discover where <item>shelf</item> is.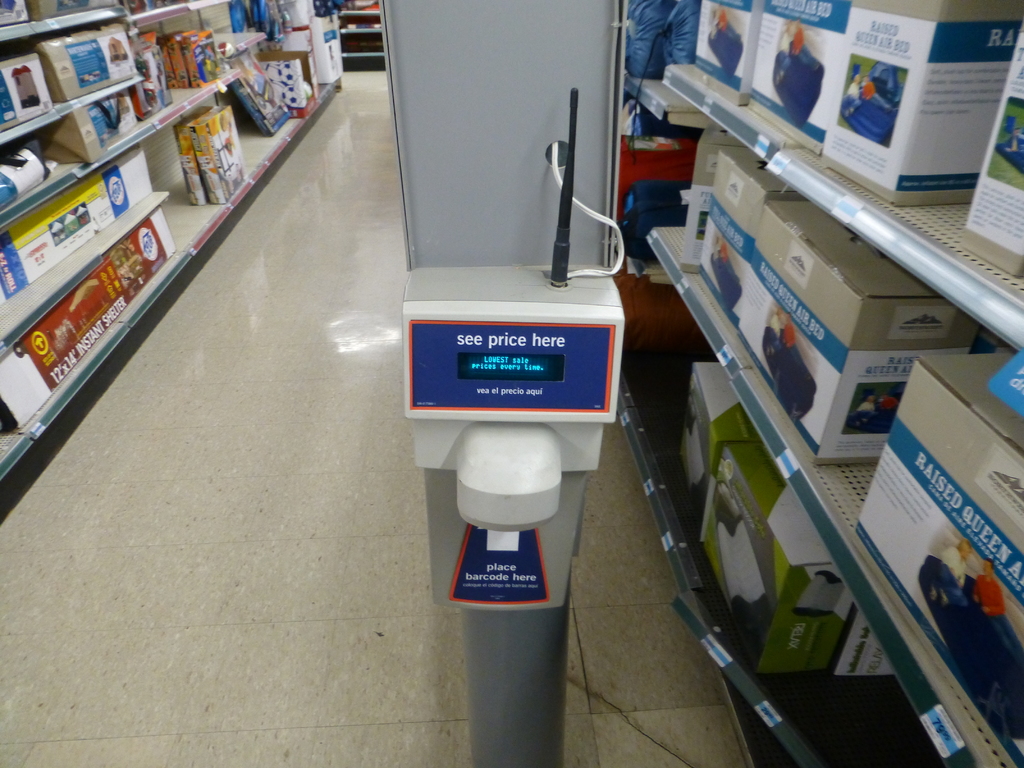
Discovered at 611:87:699:284.
